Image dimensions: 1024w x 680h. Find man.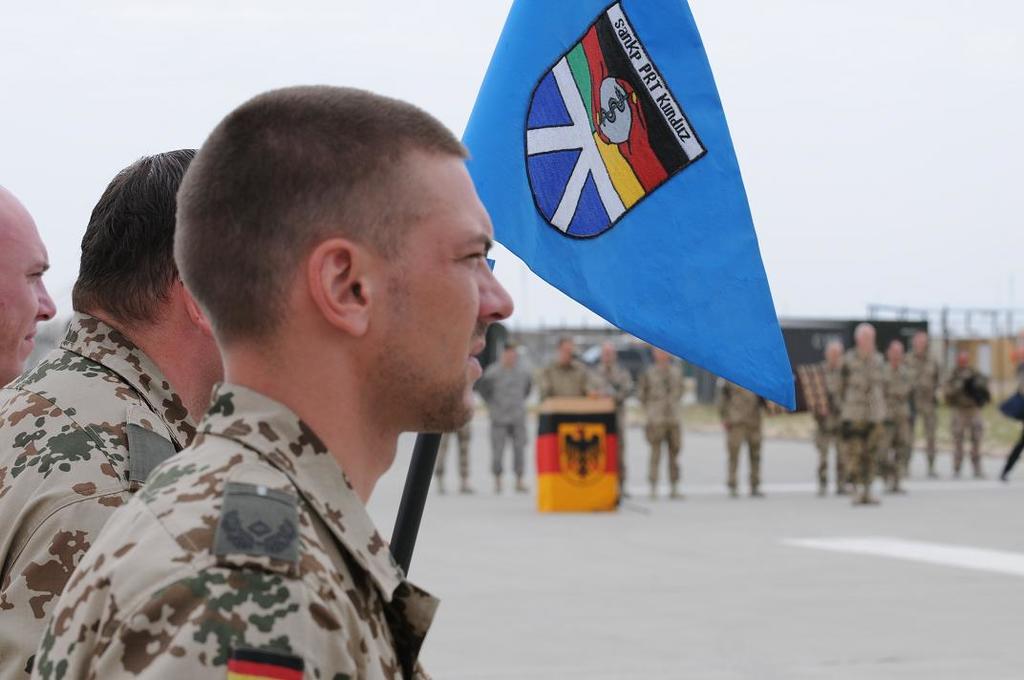
(0,181,53,386).
